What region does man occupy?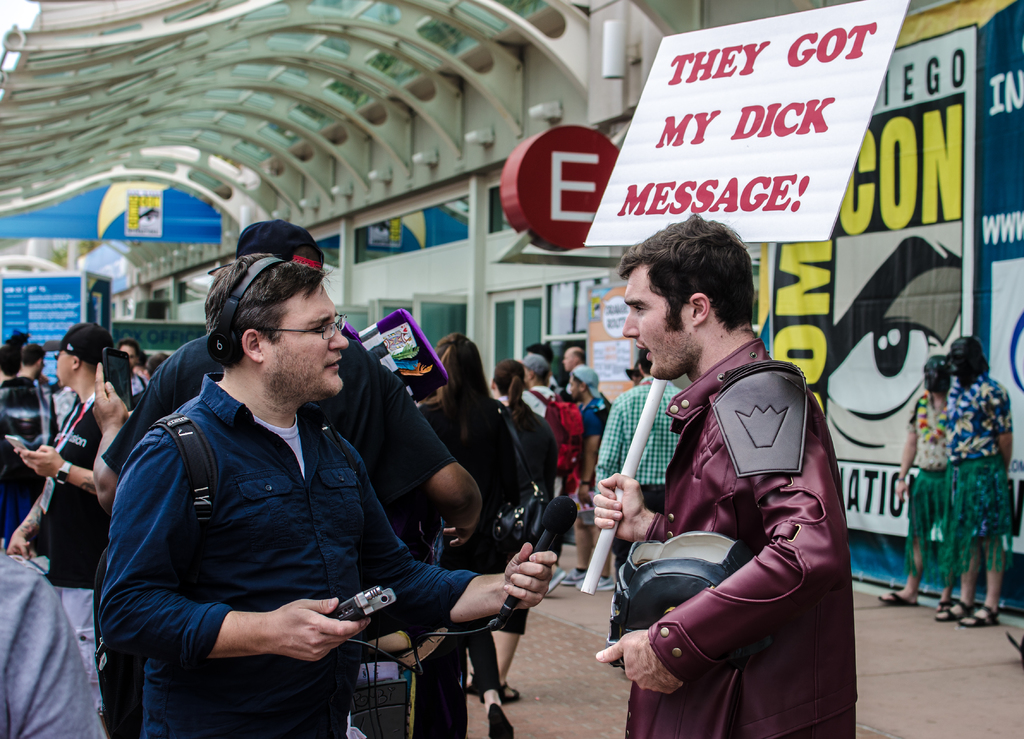
589, 211, 853, 738.
